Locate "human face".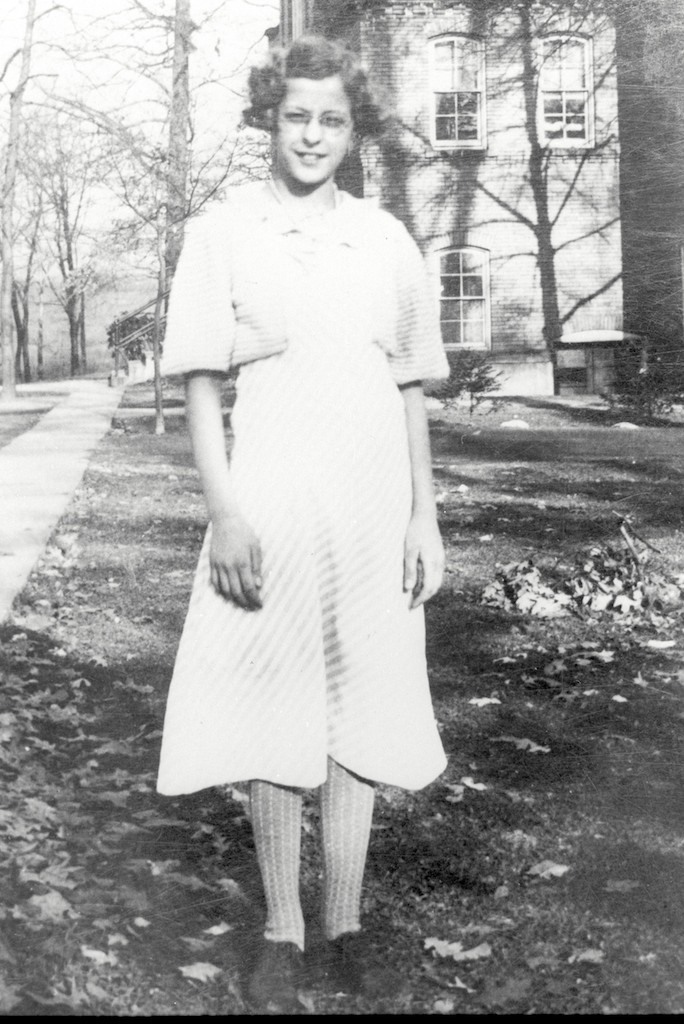
Bounding box: <box>270,74,350,178</box>.
